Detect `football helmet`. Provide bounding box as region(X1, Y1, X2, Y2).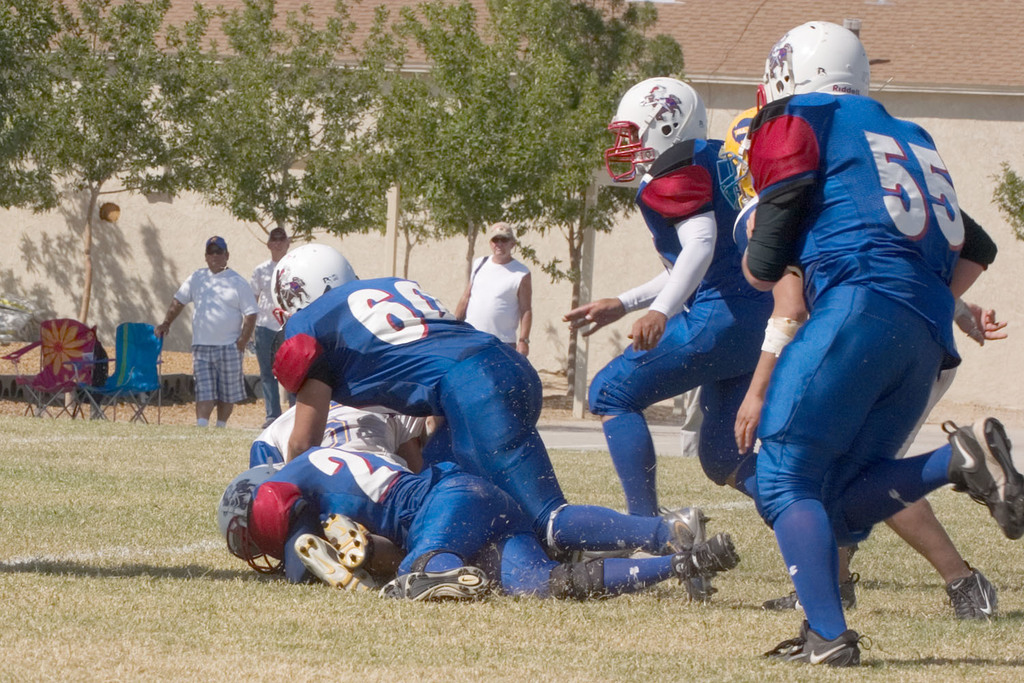
region(274, 241, 360, 332).
